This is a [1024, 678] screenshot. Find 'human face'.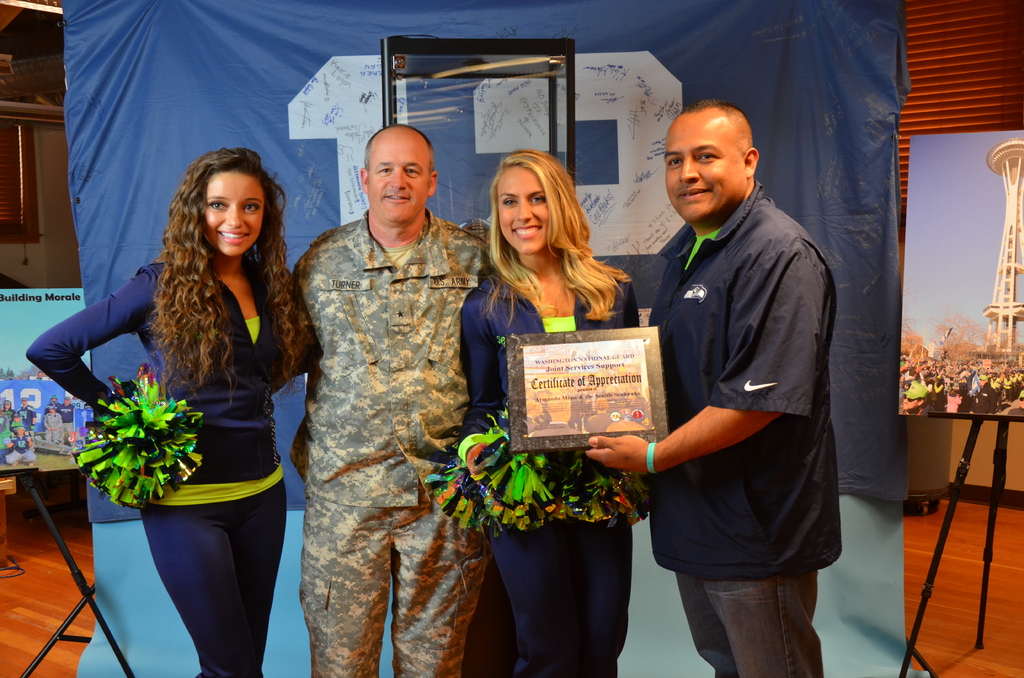
Bounding box: (x1=499, y1=164, x2=550, y2=253).
